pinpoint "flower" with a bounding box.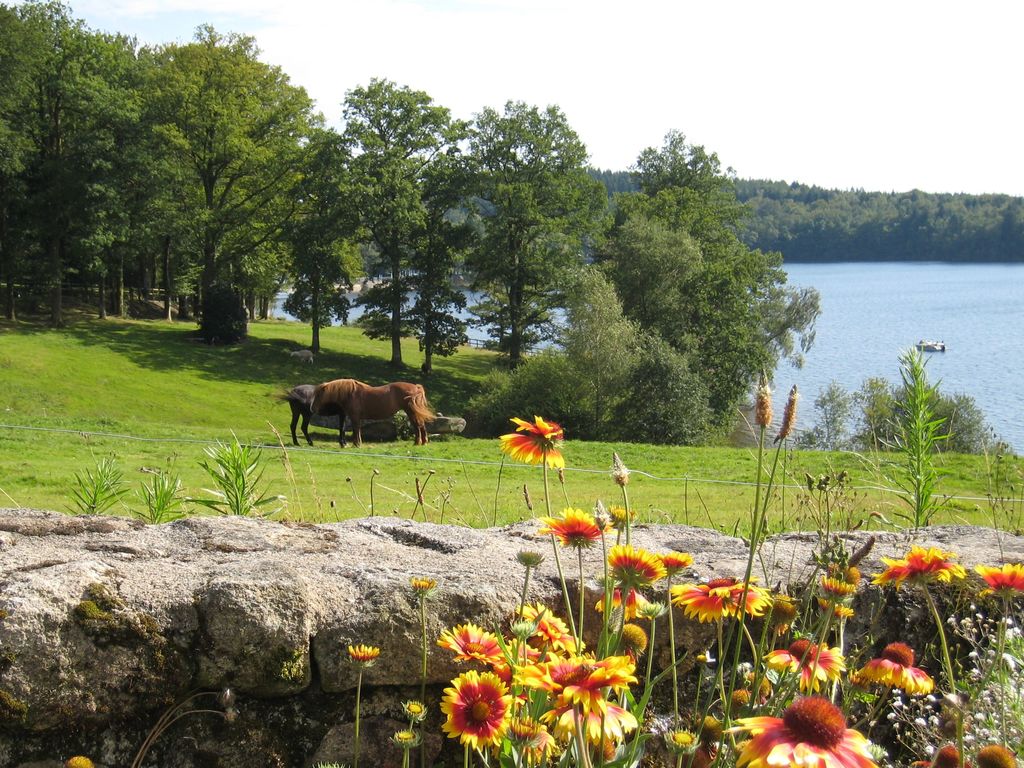
bbox=(212, 682, 239, 710).
